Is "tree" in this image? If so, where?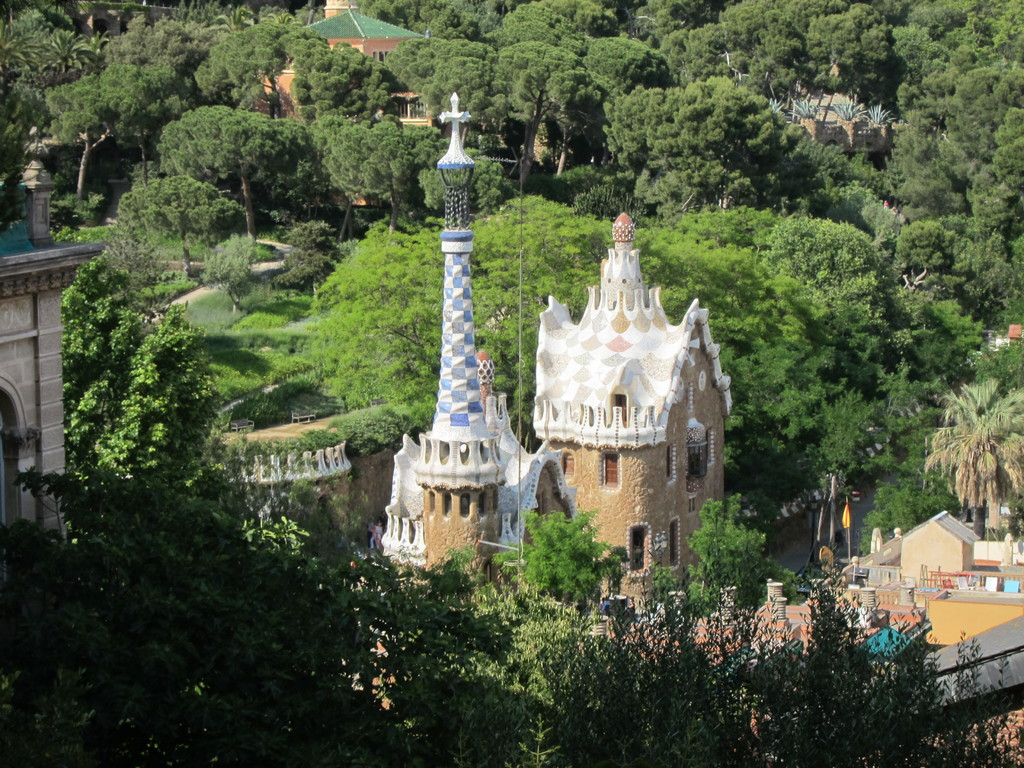
Yes, at <bbox>136, 0, 300, 40</bbox>.
